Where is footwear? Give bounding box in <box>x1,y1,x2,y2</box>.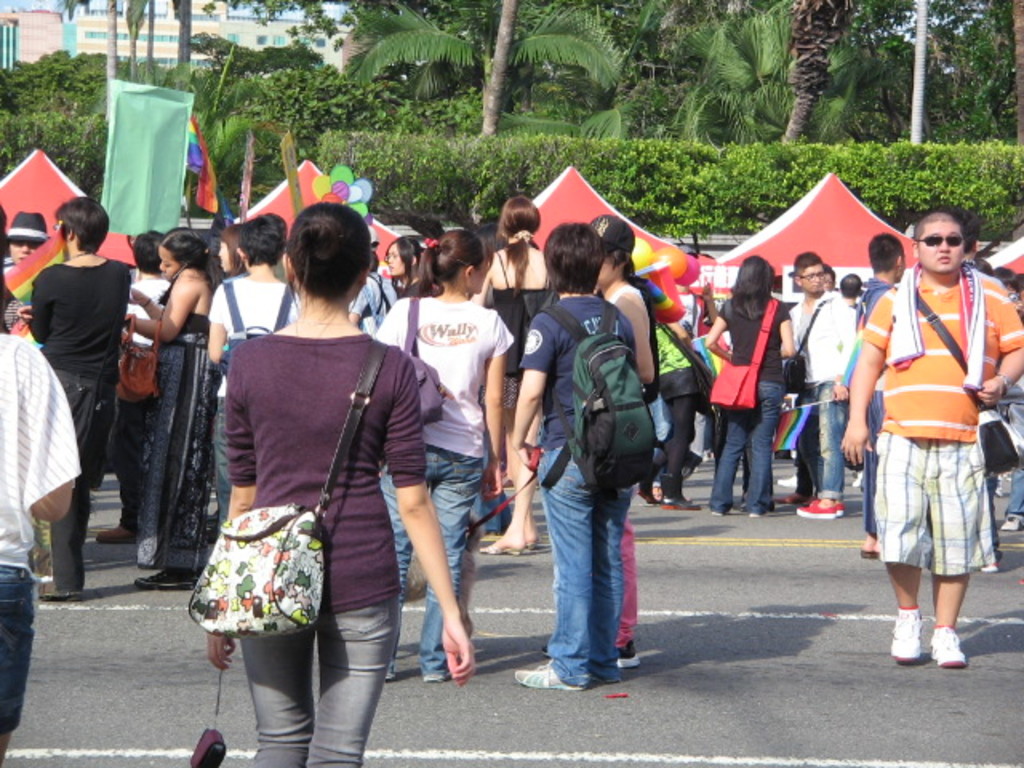
<box>856,546,875,557</box>.
